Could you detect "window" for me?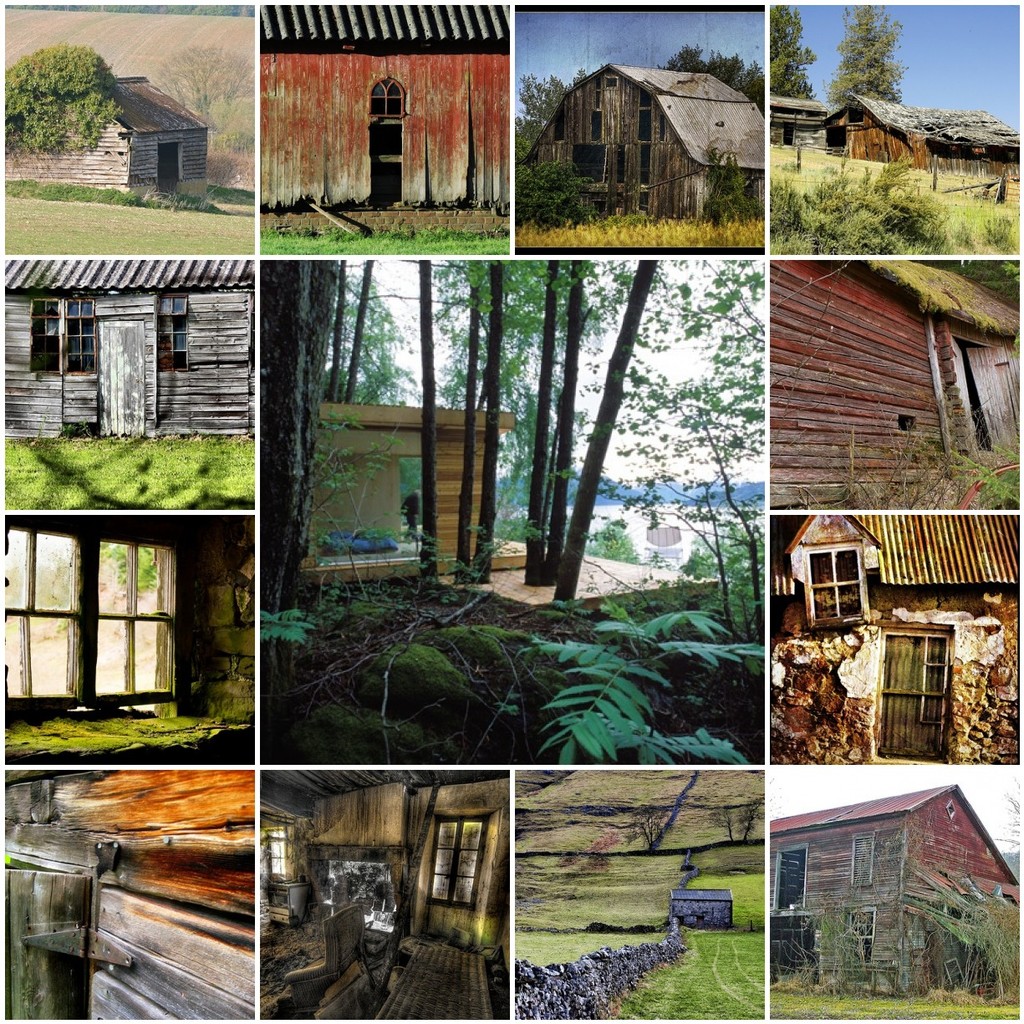
Detection result: bbox(848, 909, 876, 962).
